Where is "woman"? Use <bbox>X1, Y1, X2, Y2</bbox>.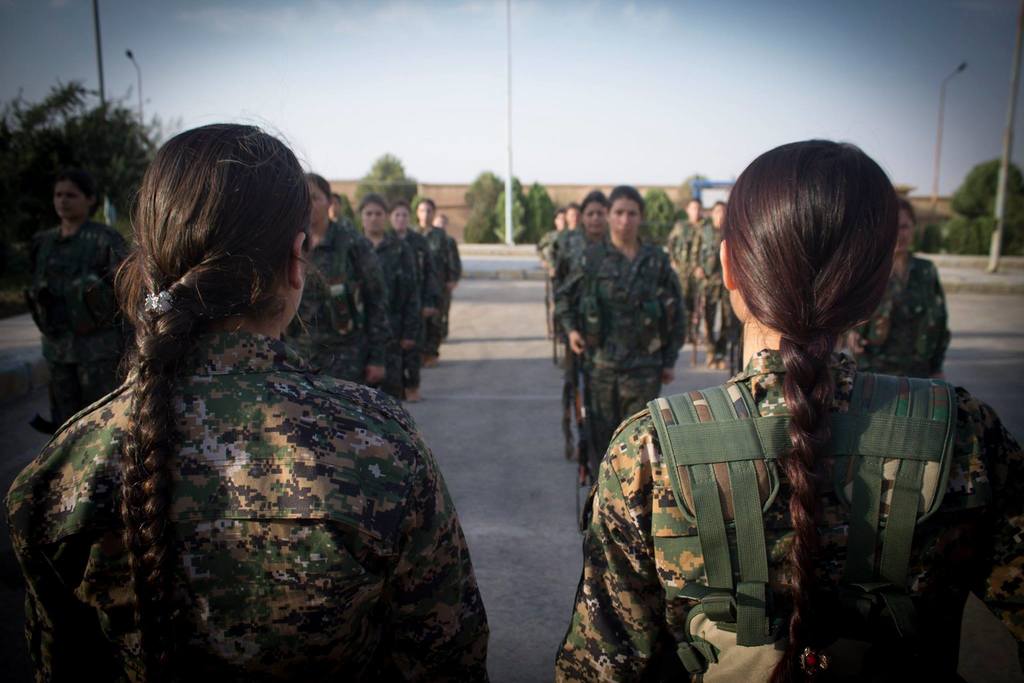
<bbox>688, 201, 722, 345</bbox>.
